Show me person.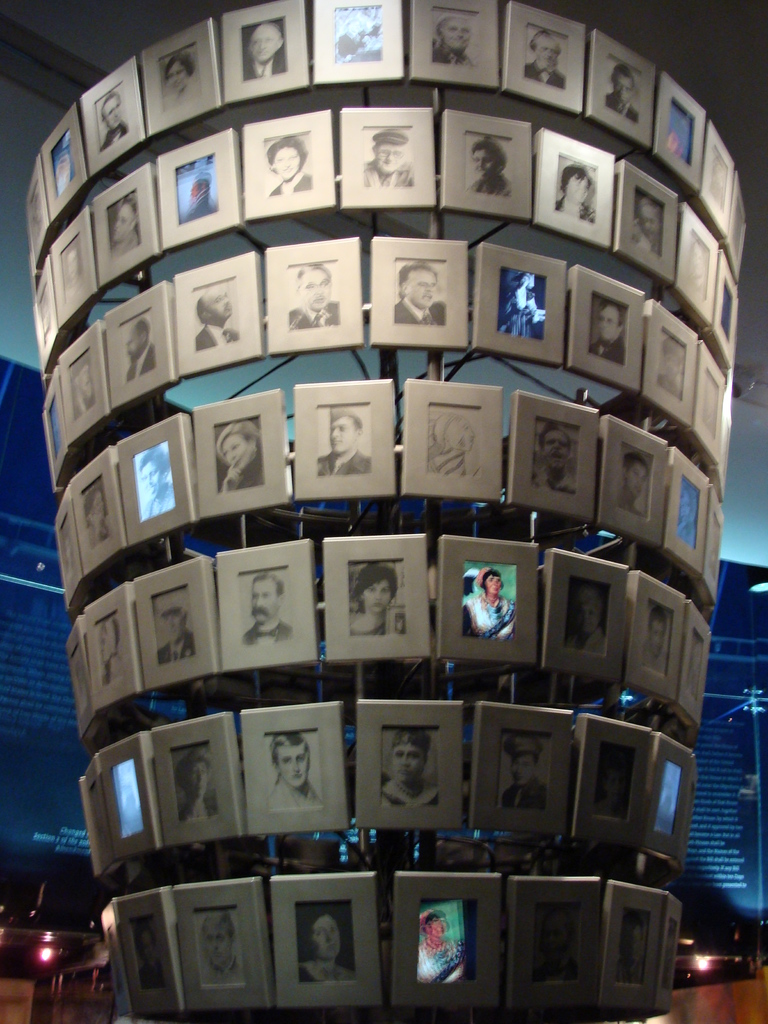
person is here: bbox=[81, 485, 115, 548].
